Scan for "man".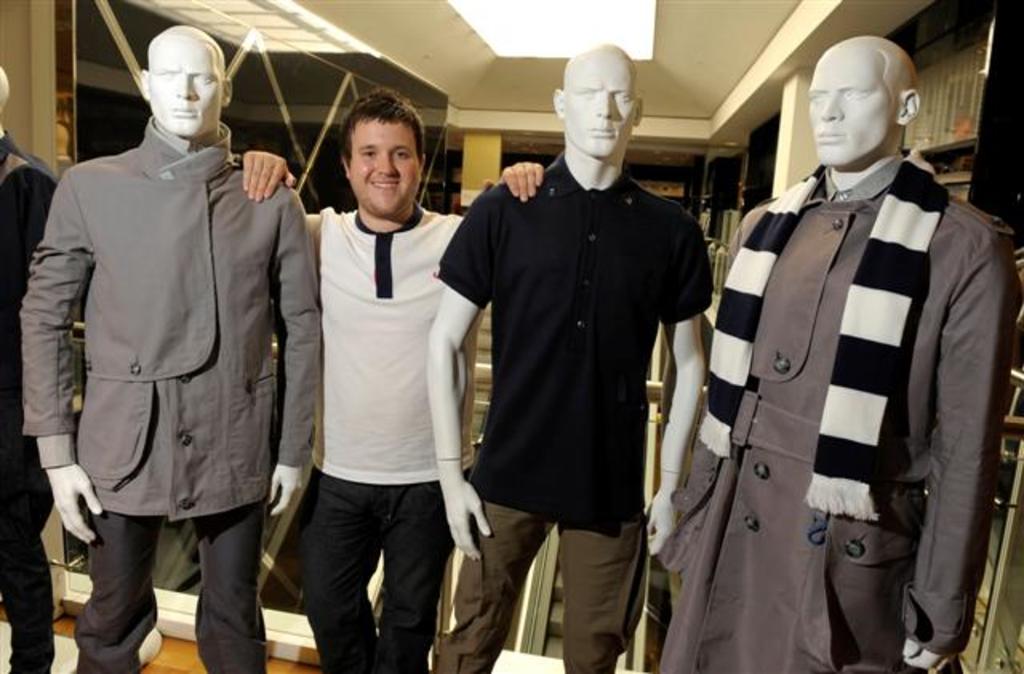
Scan result: 656, 34, 1021, 672.
